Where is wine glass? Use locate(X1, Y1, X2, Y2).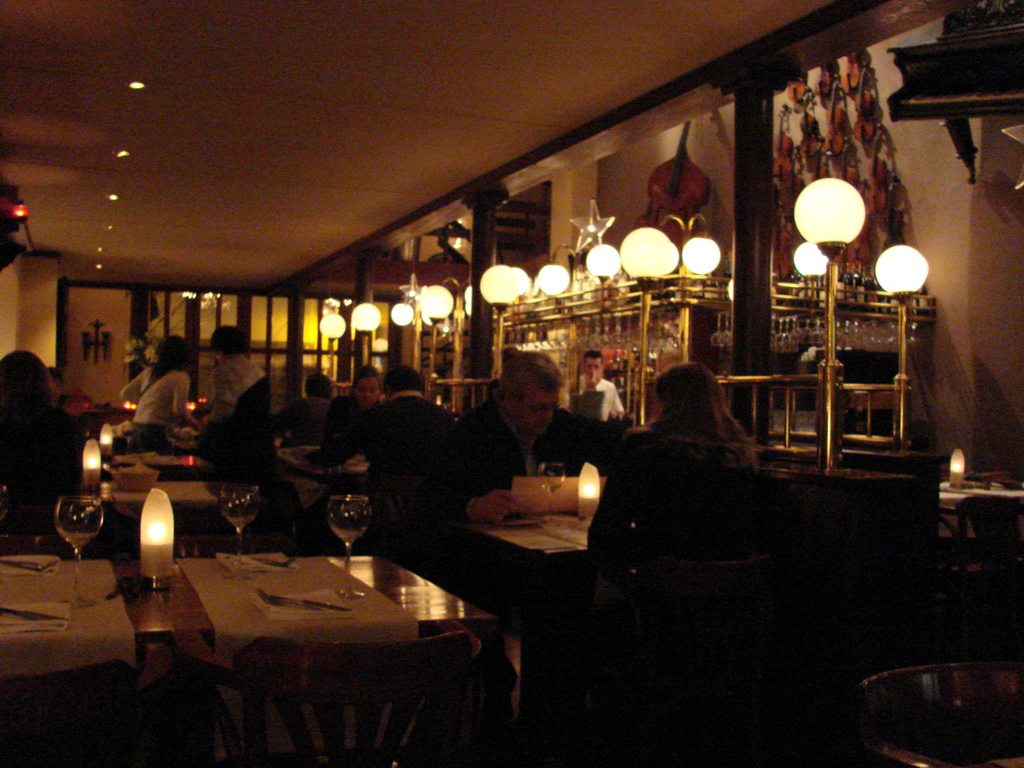
locate(326, 487, 368, 600).
